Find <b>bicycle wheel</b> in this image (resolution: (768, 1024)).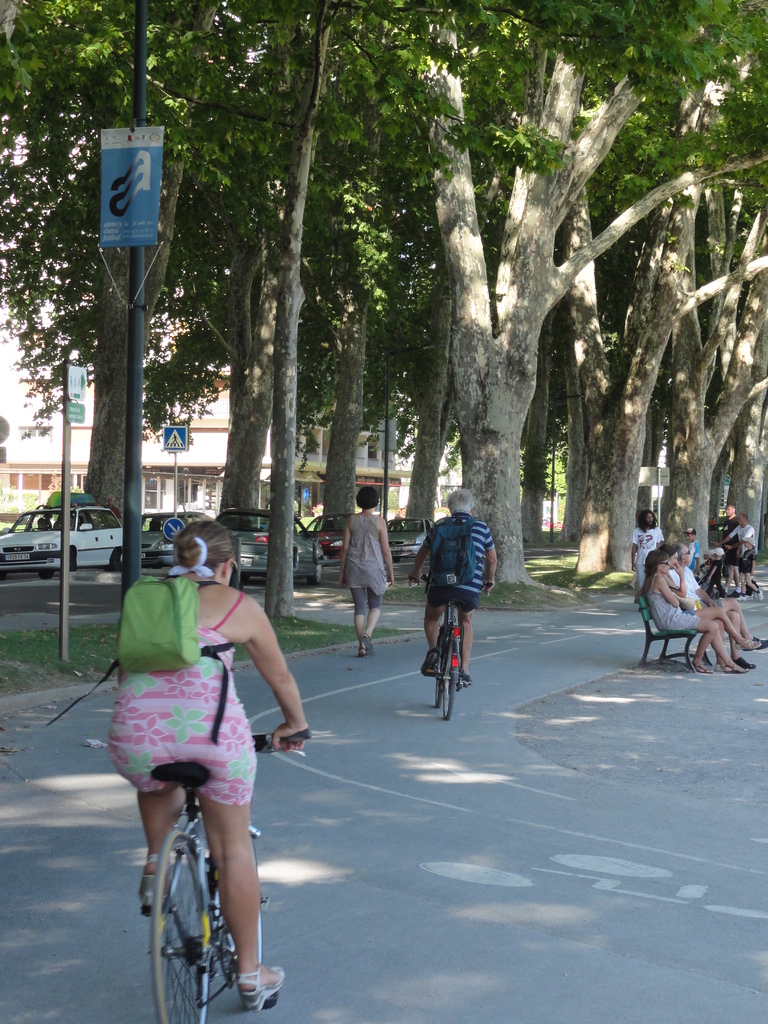
[440,641,468,715].
